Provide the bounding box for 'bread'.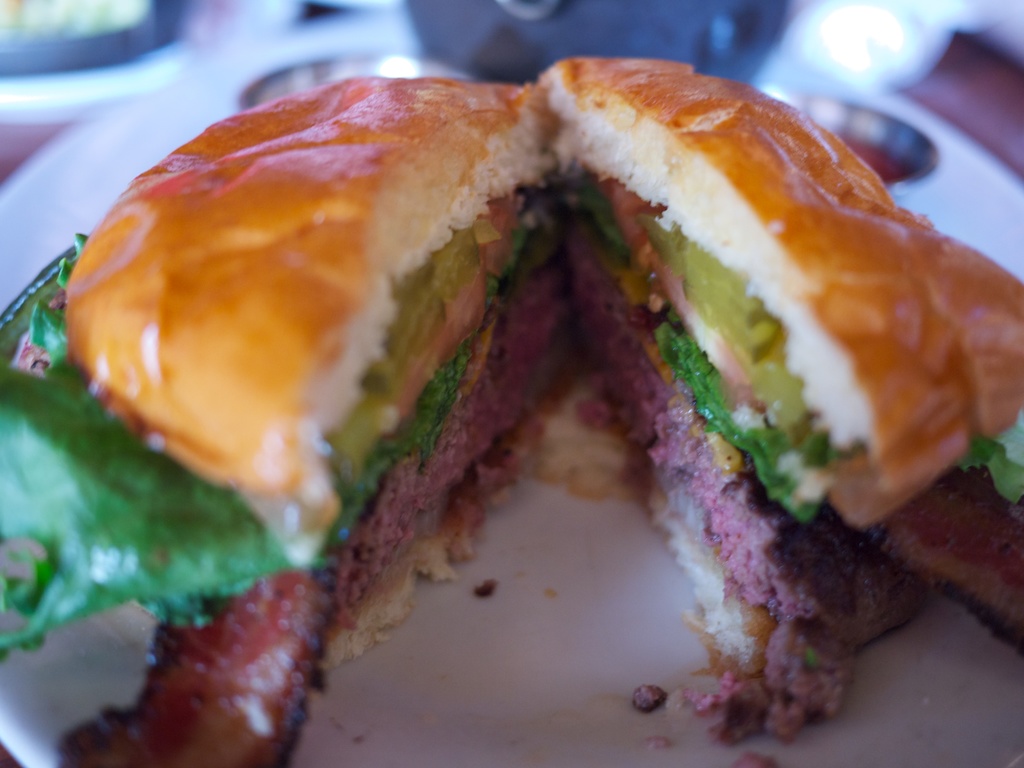
<region>59, 86, 554, 504</region>.
